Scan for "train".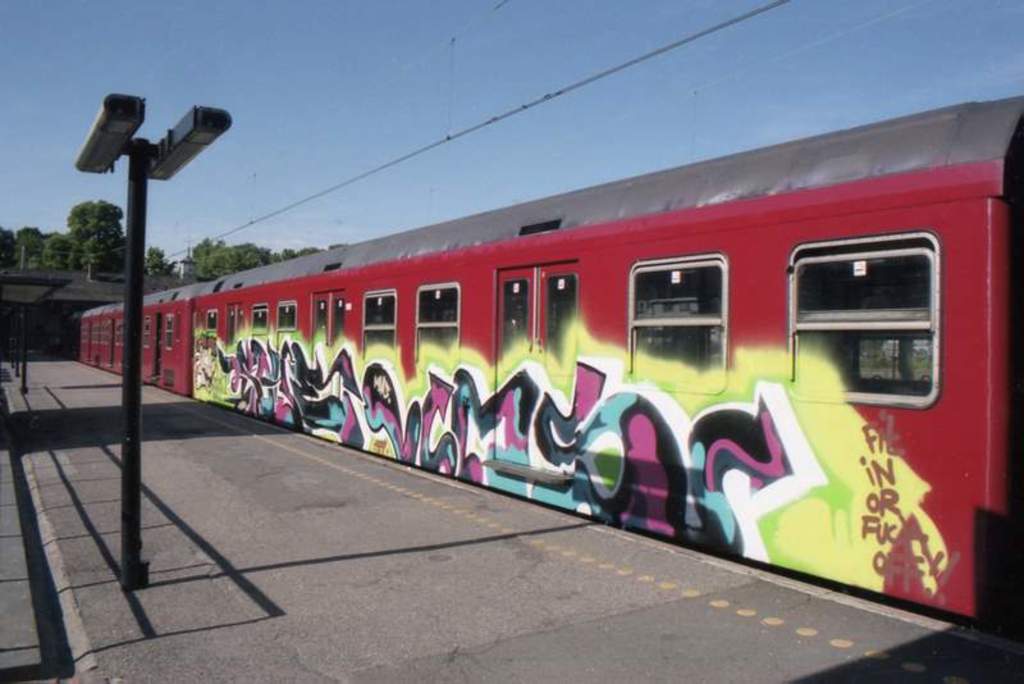
Scan result: x1=69 y1=96 x2=1023 y2=637.
